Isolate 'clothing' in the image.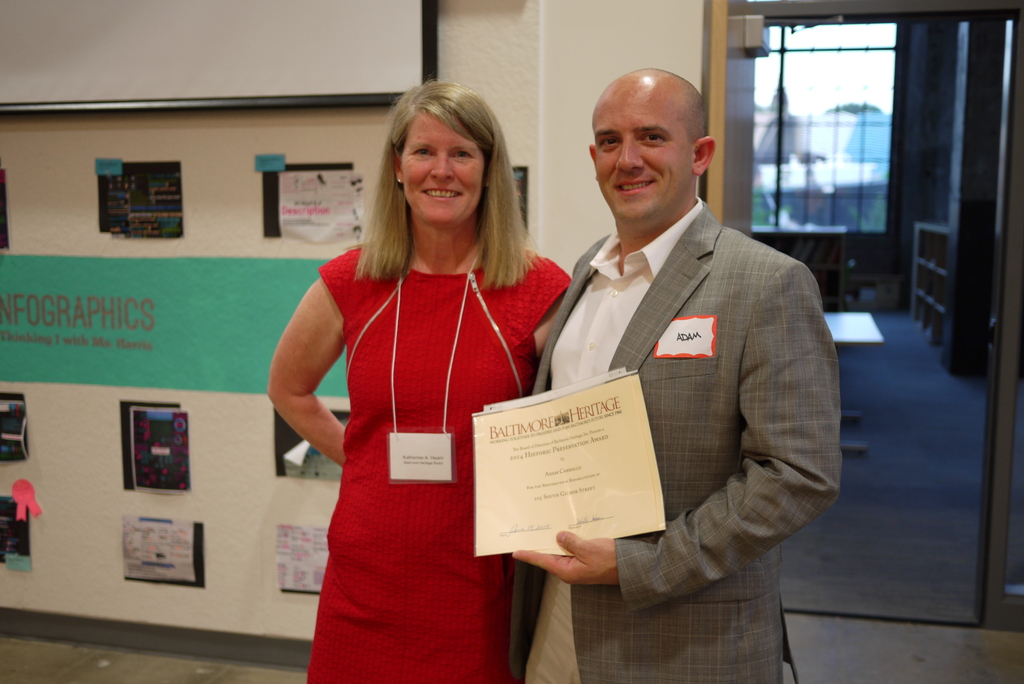
Isolated region: pyautogui.locateOnScreen(303, 225, 570, 683).
